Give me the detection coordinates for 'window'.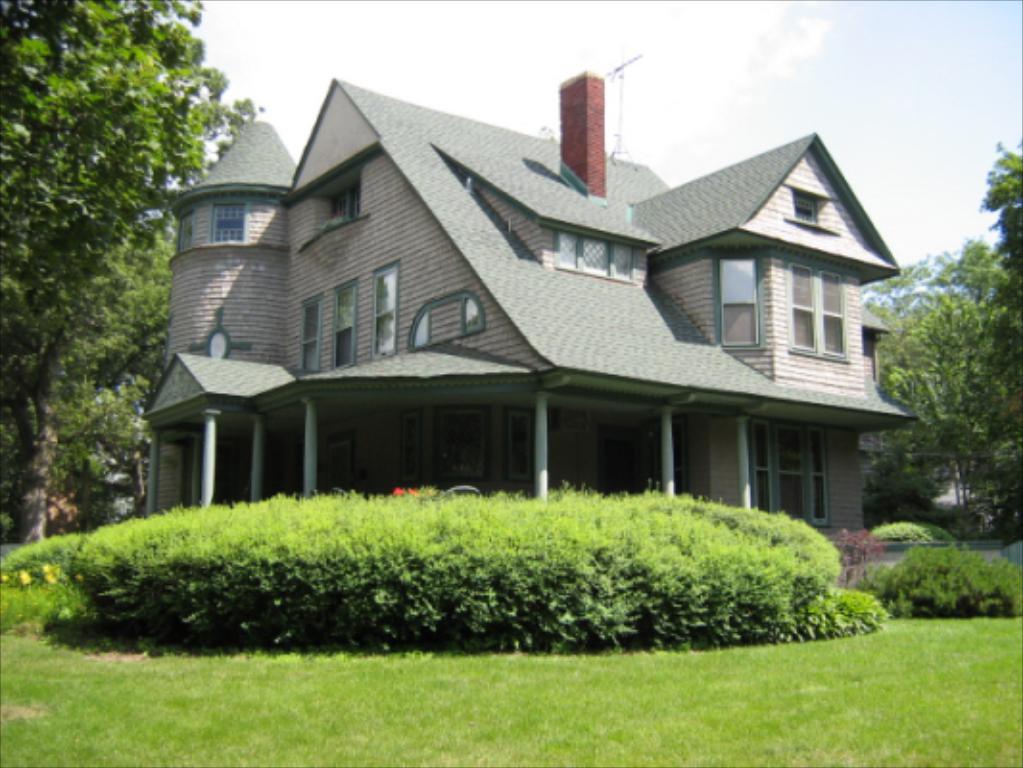
743 420 825 528.
